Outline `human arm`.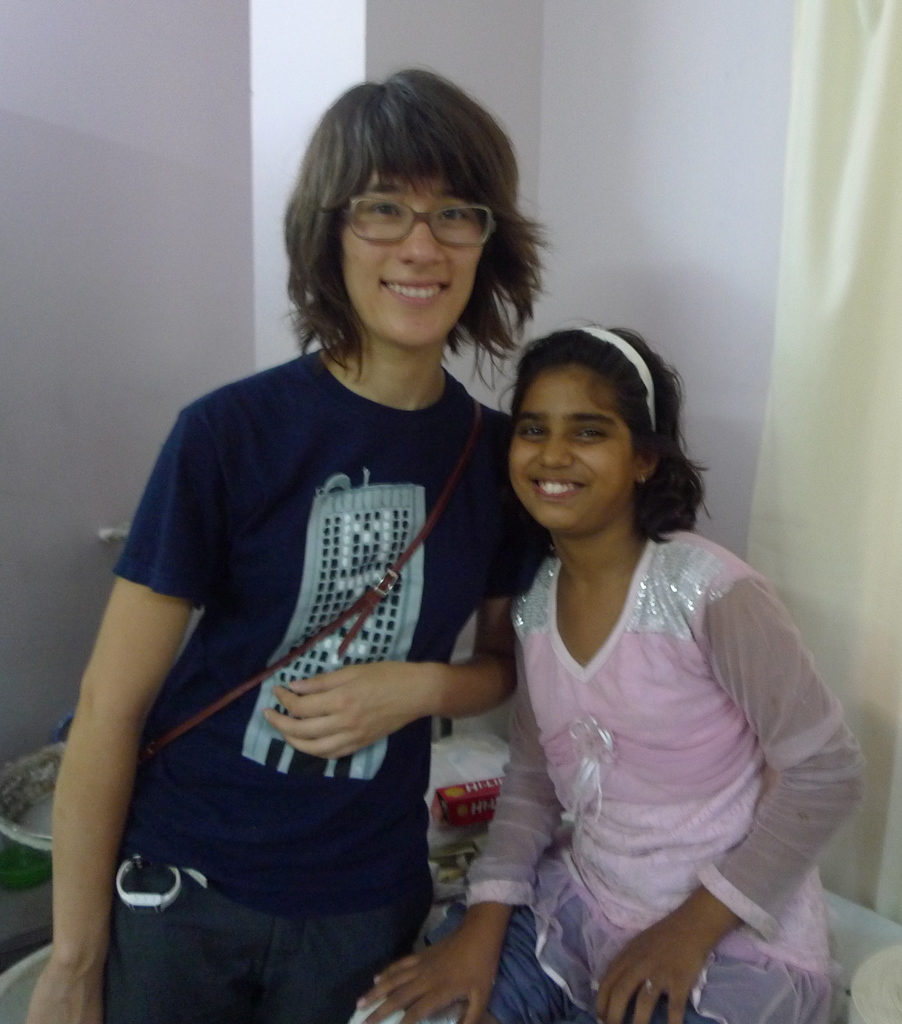
Outline: [x1=33, y1=439, x2=261, y2=990].
